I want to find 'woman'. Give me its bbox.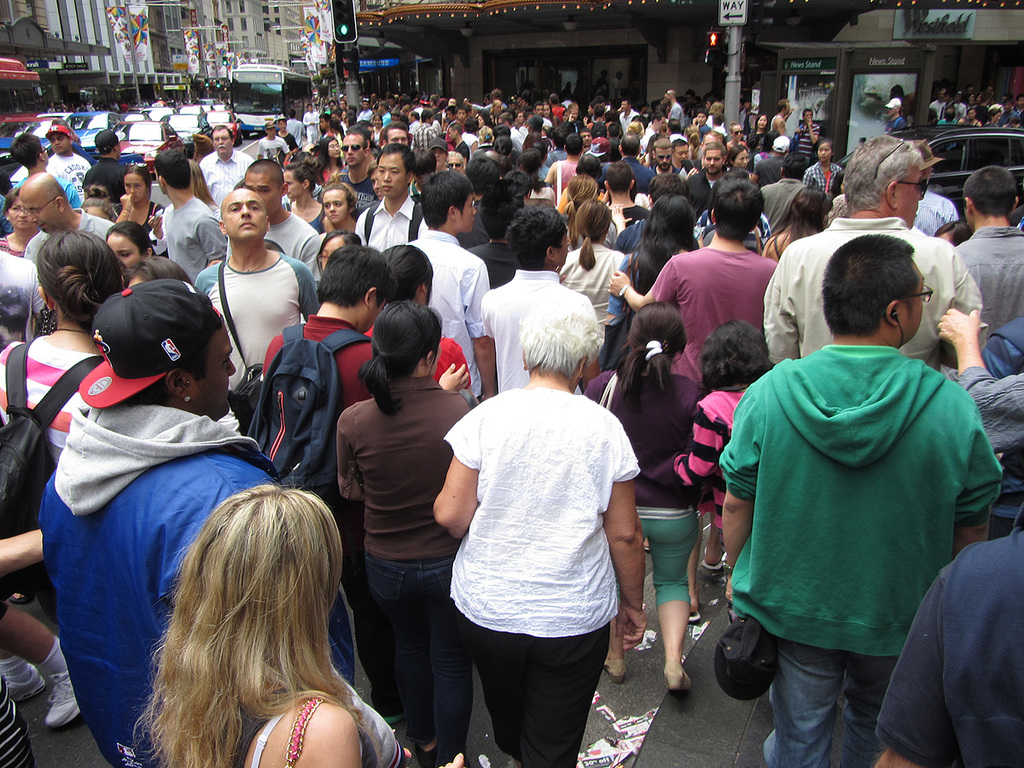
424 275 640 756.
